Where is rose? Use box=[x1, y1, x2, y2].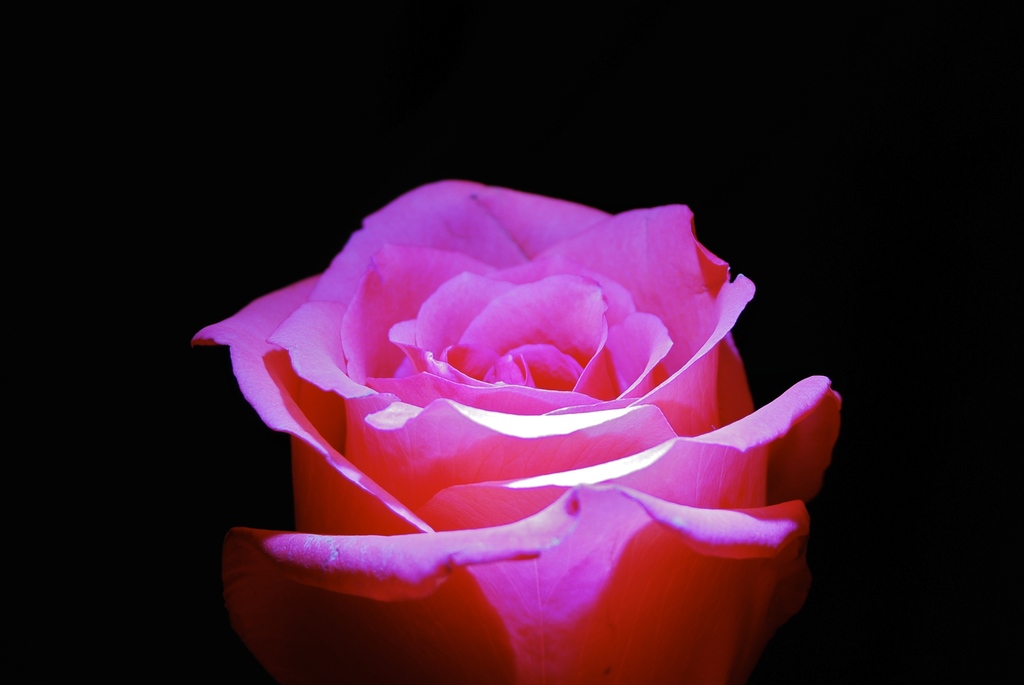
box=[190, 175, 841, 684].
